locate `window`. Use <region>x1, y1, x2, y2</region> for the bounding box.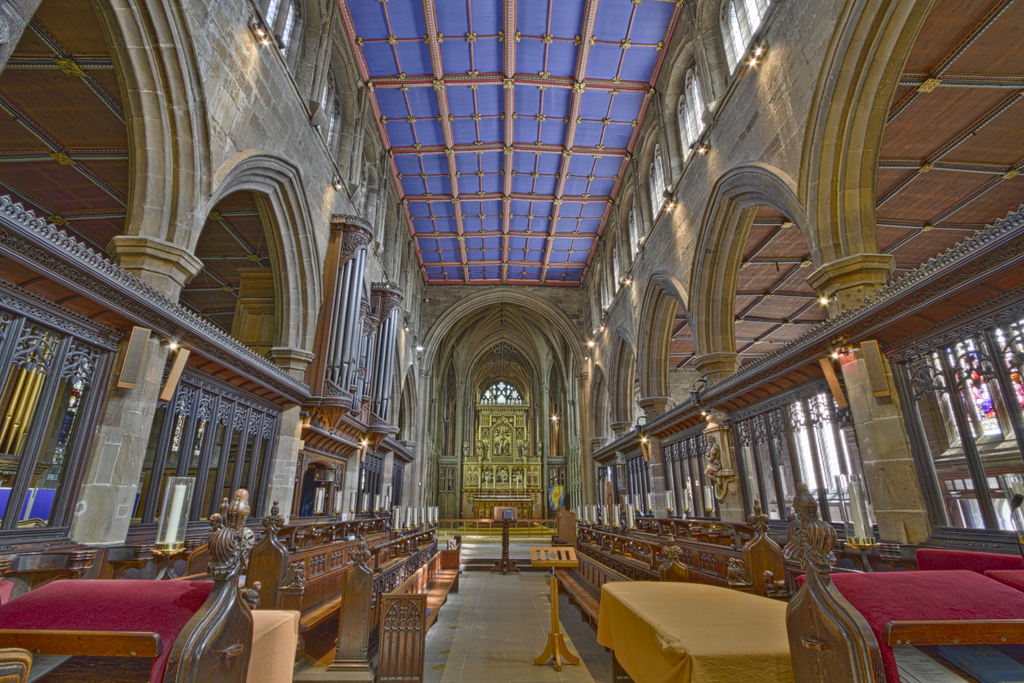
<region>0, 282, 125, 550</region>.
